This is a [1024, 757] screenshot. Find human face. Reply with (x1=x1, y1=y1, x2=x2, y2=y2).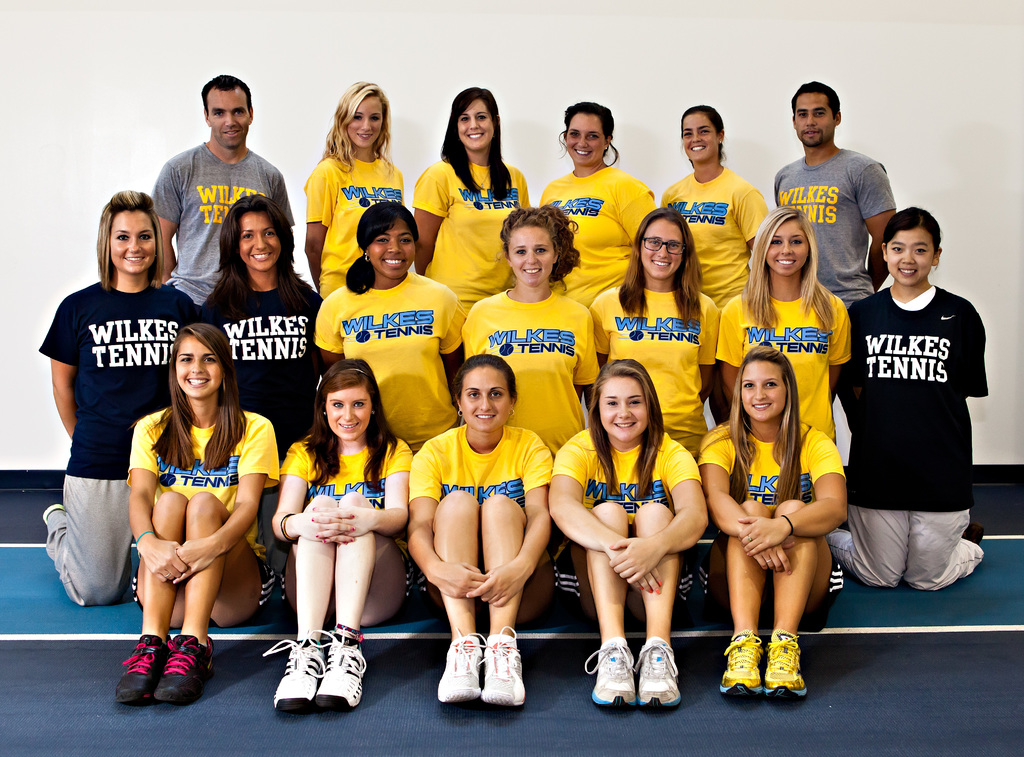
(x1=372, y1=220, x2=412, y2=281).
